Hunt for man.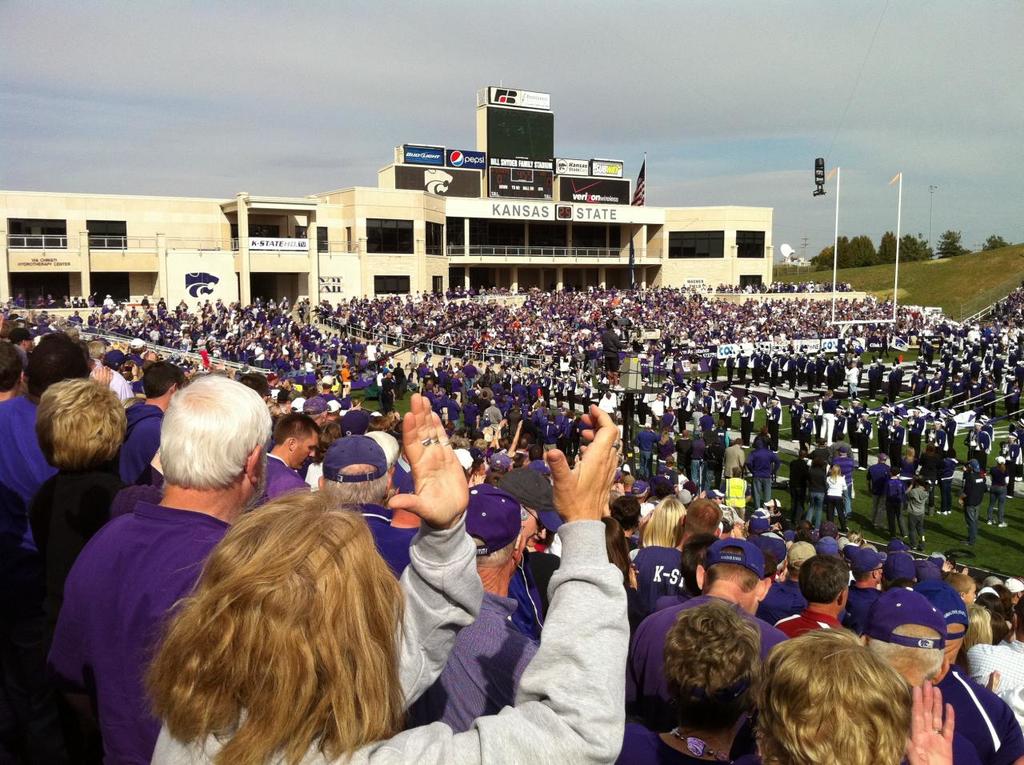
Hunted down at l=772, t=555, r=852, b=639.
